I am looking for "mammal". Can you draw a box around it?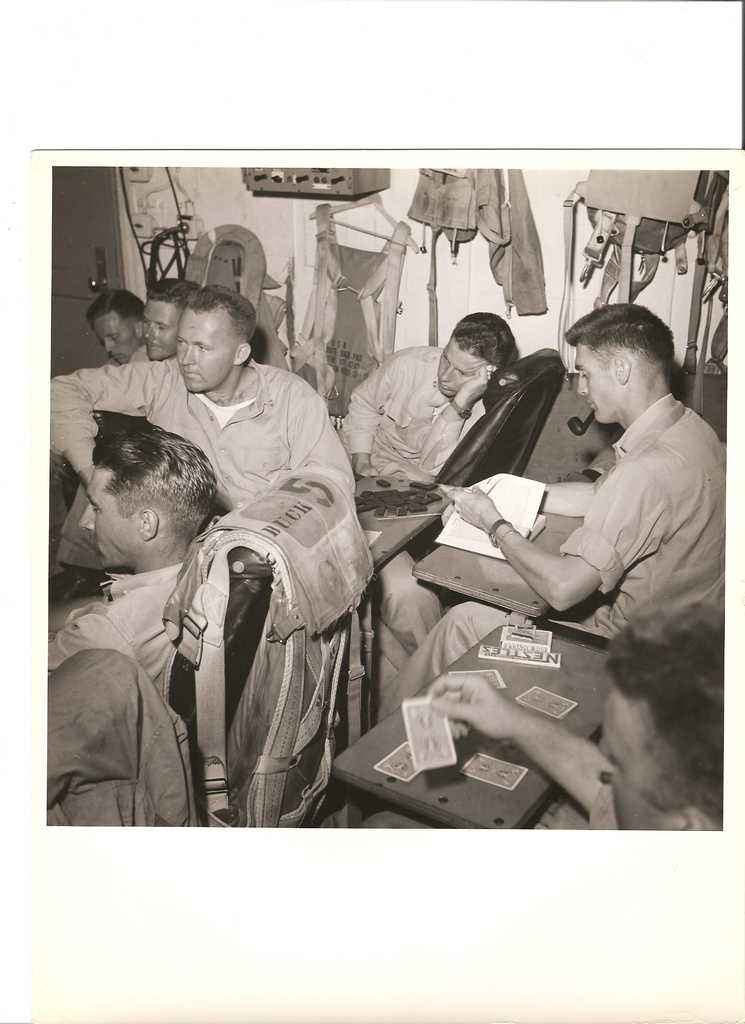
Sure, the bounding box is locate(89, 288, 149, 364).
